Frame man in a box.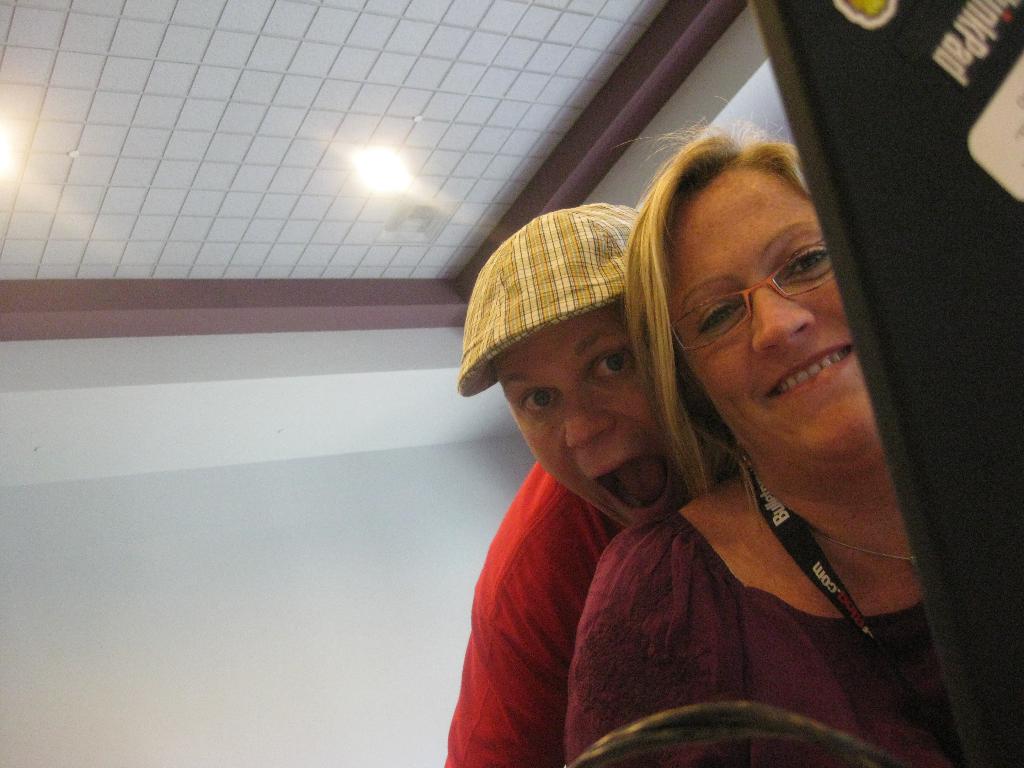
{"left": 430, "top": 174, "right": 831, "bottom": 740}.
